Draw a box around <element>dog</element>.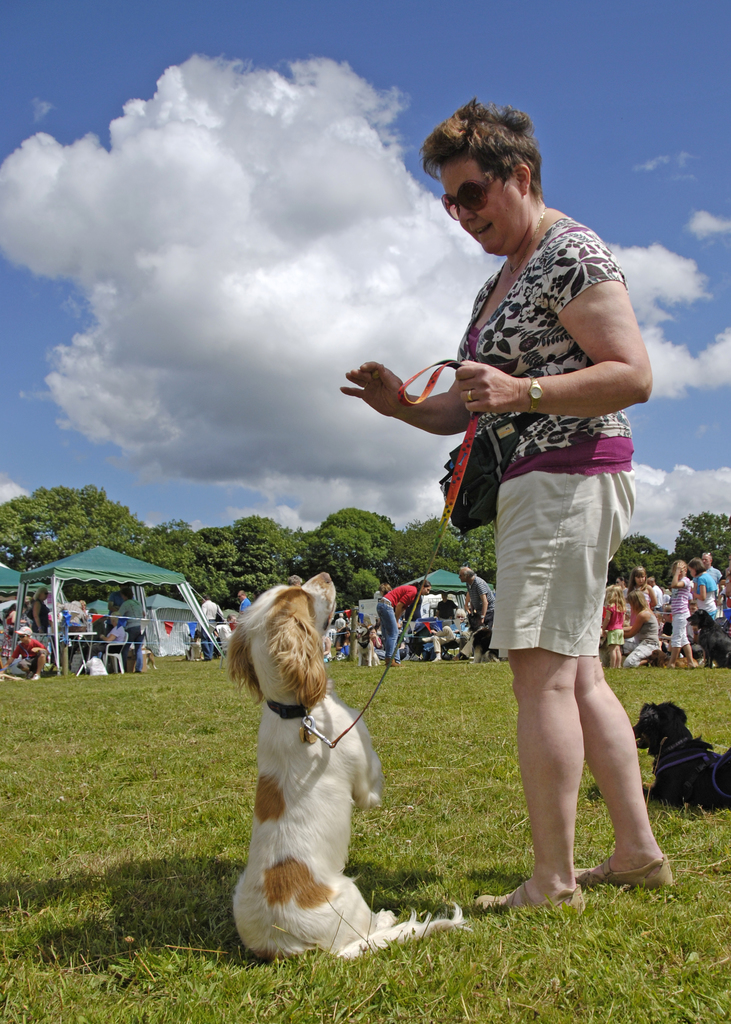
(632,697,730,810).
